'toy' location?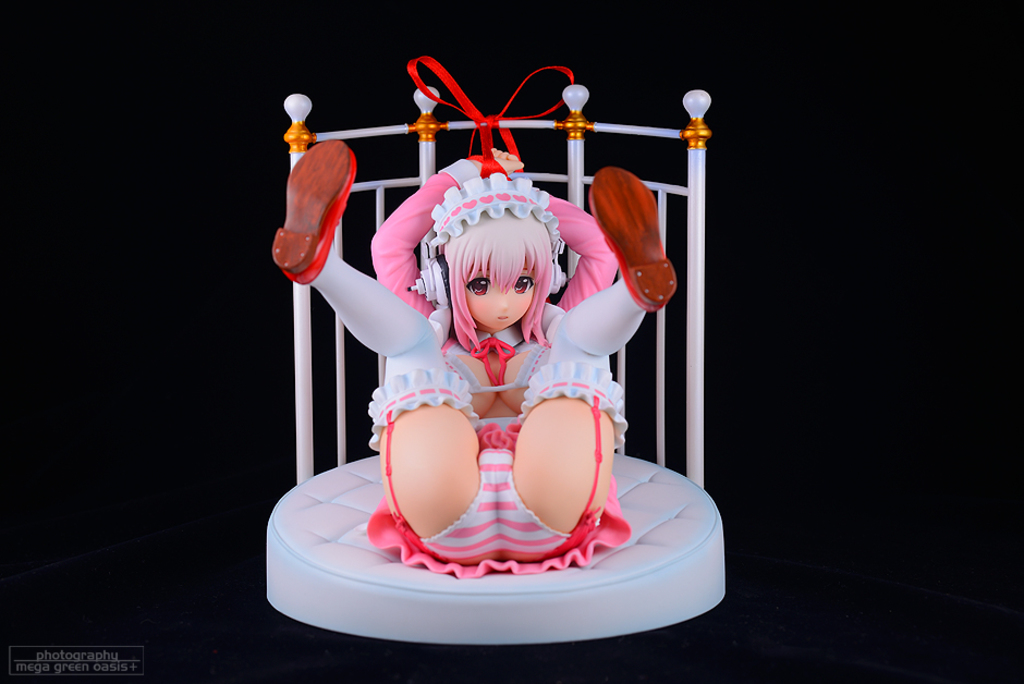
(321, 145, 676, 604)
